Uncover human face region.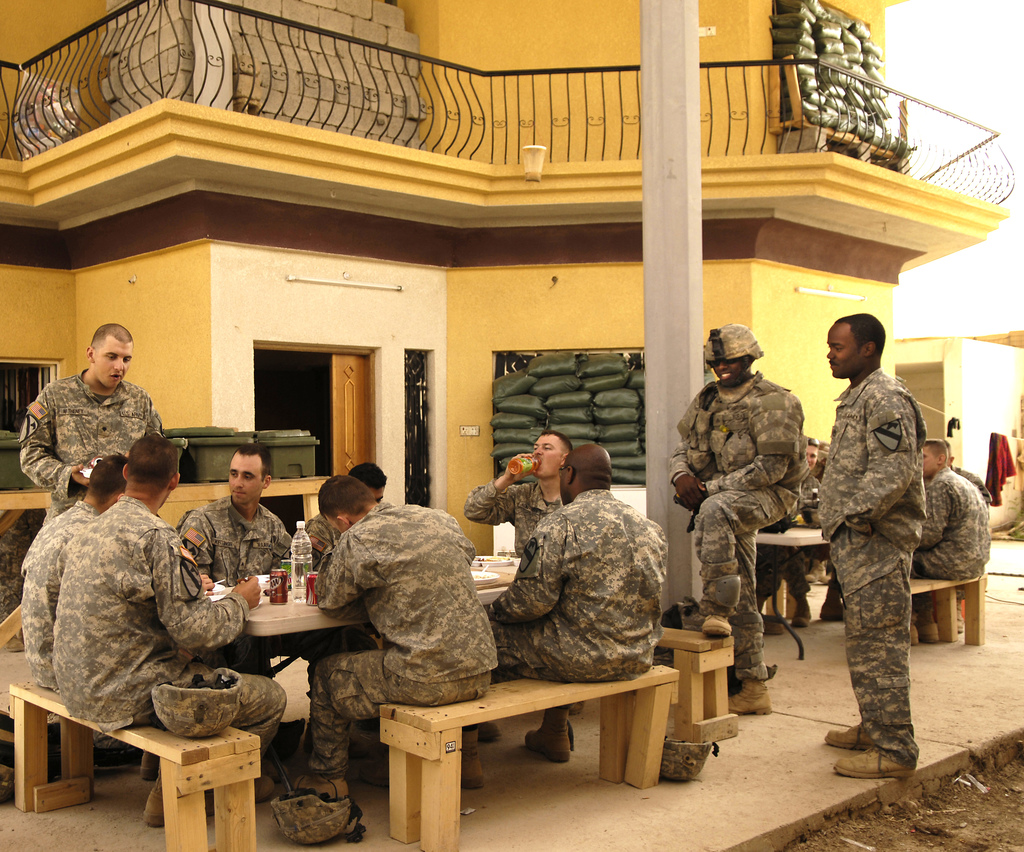
Uncovered: [707,359,746,385].
